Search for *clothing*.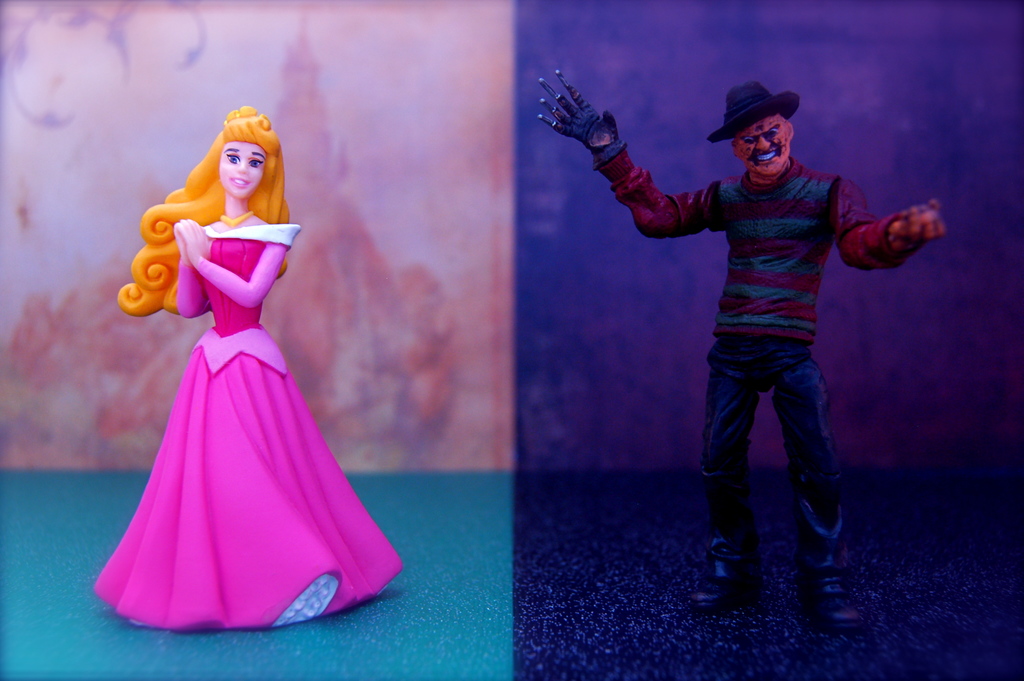
Found at {"left": 594, "top": 161, "right": 900, "bottom": 591}.
